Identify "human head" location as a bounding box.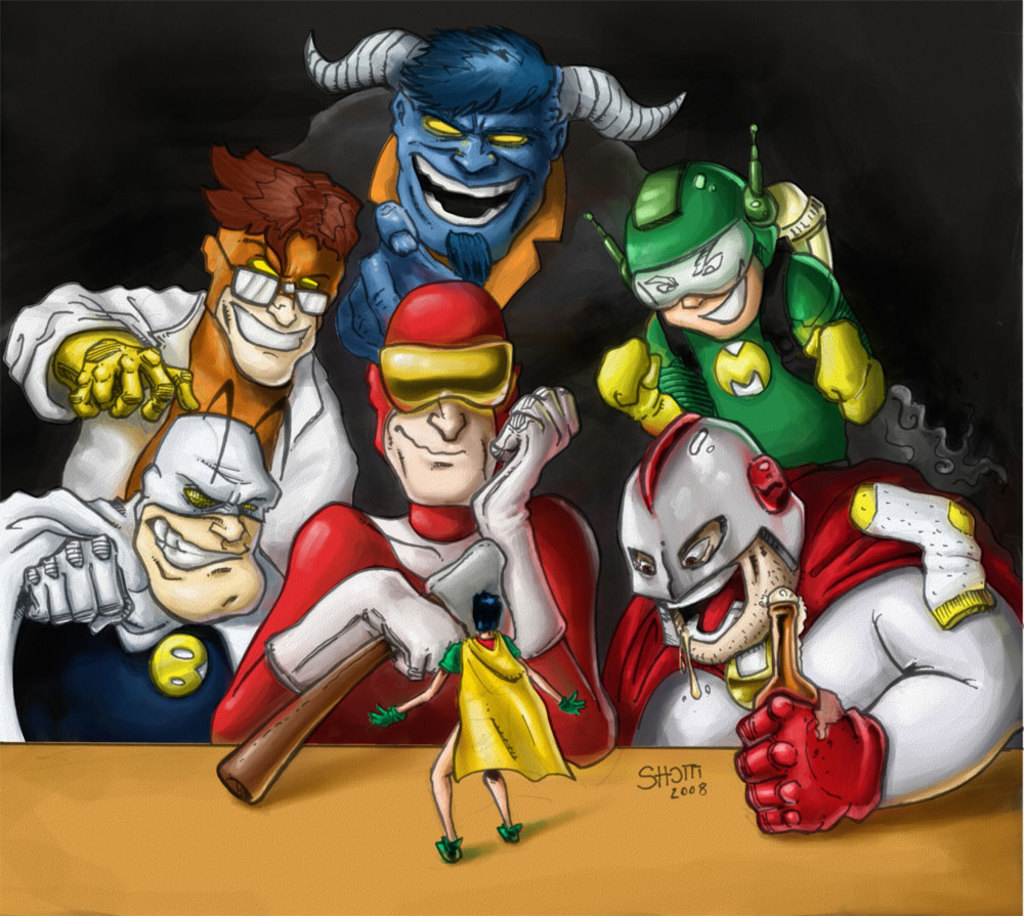
bbox=[618, 411, 811, 667].
